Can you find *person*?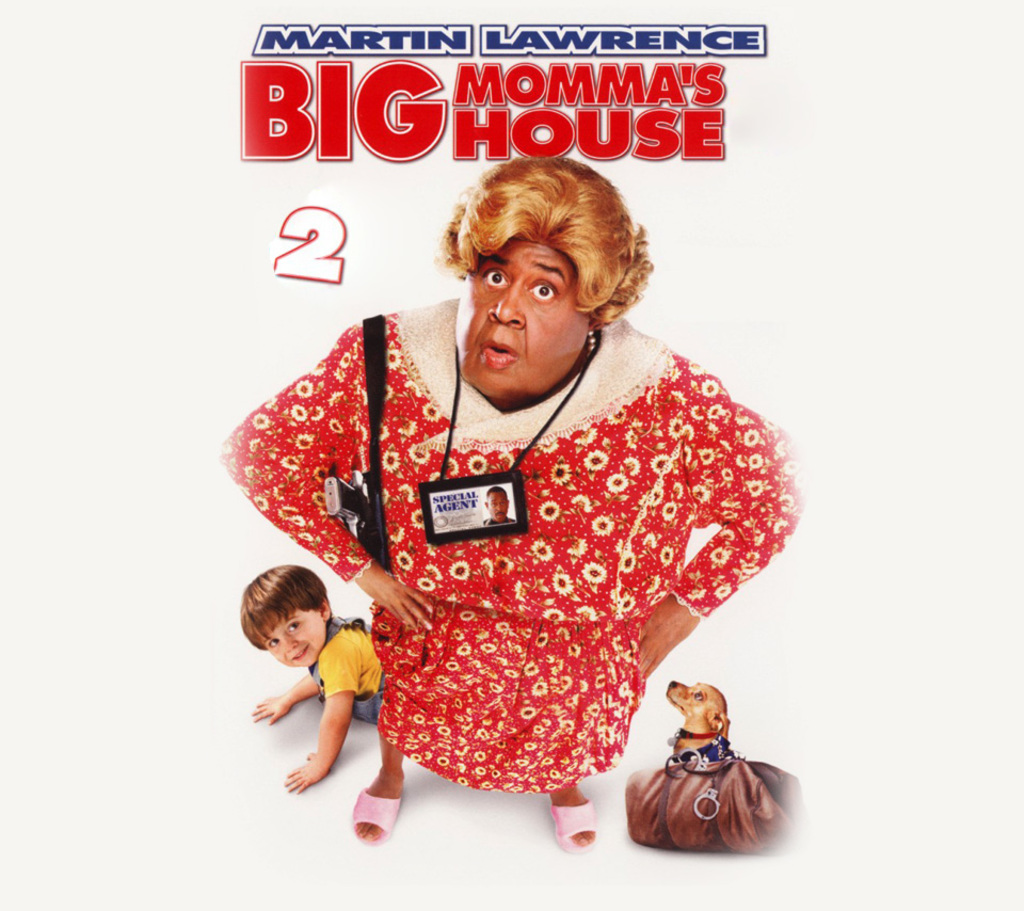
Yes, bounding box: Rect(241, 557, 388, 796).
